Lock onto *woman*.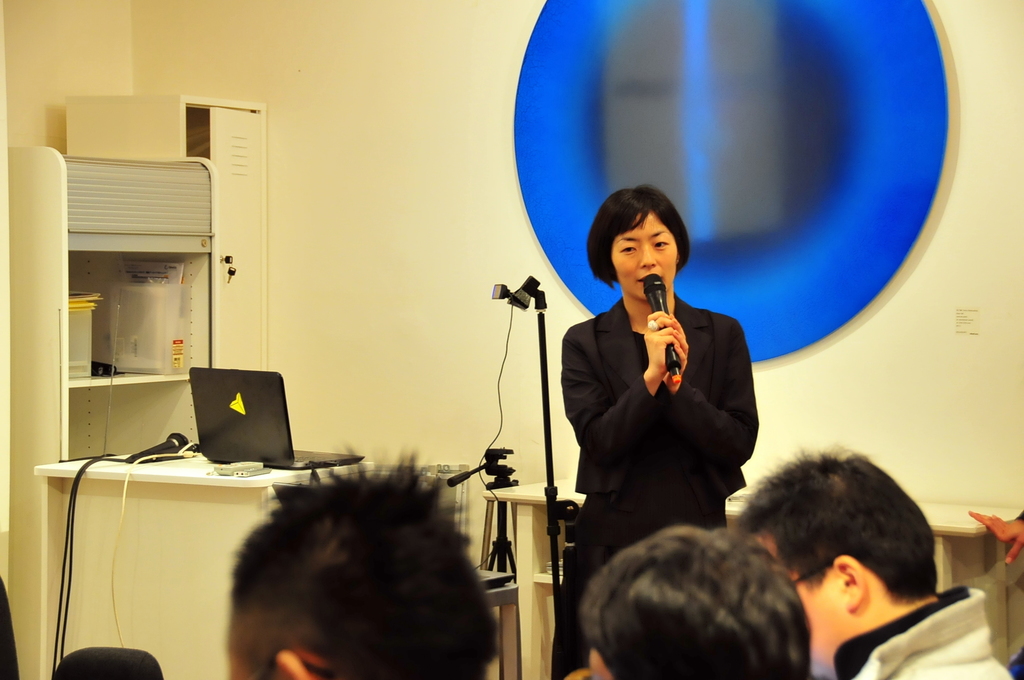
Locked: 564,177,769,607.
